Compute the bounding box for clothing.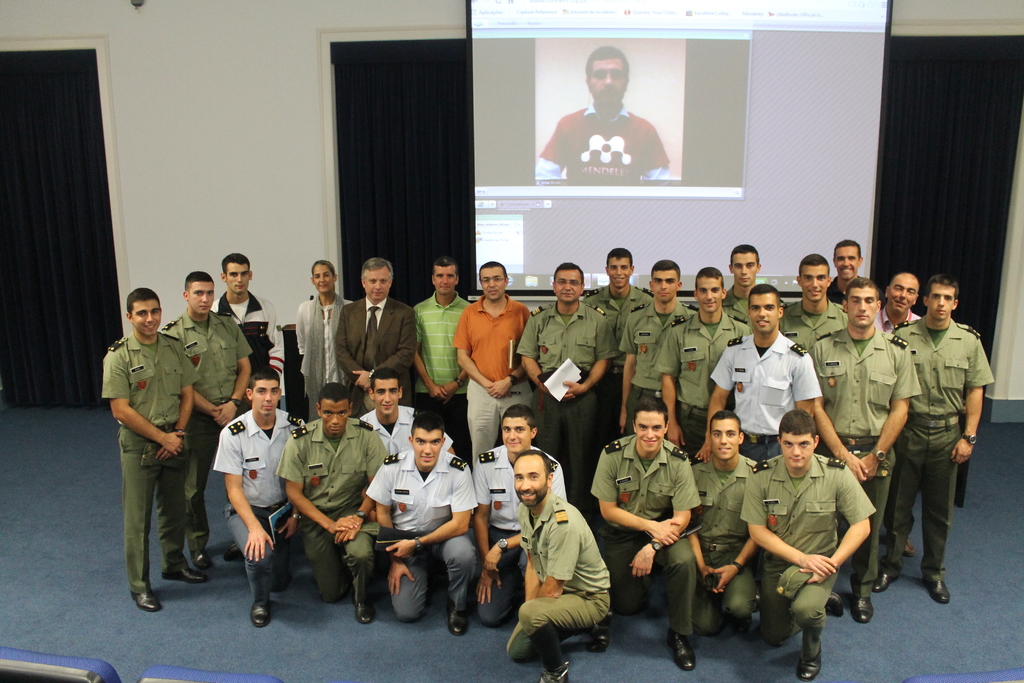
Rect(476, 447, 580, 631).
